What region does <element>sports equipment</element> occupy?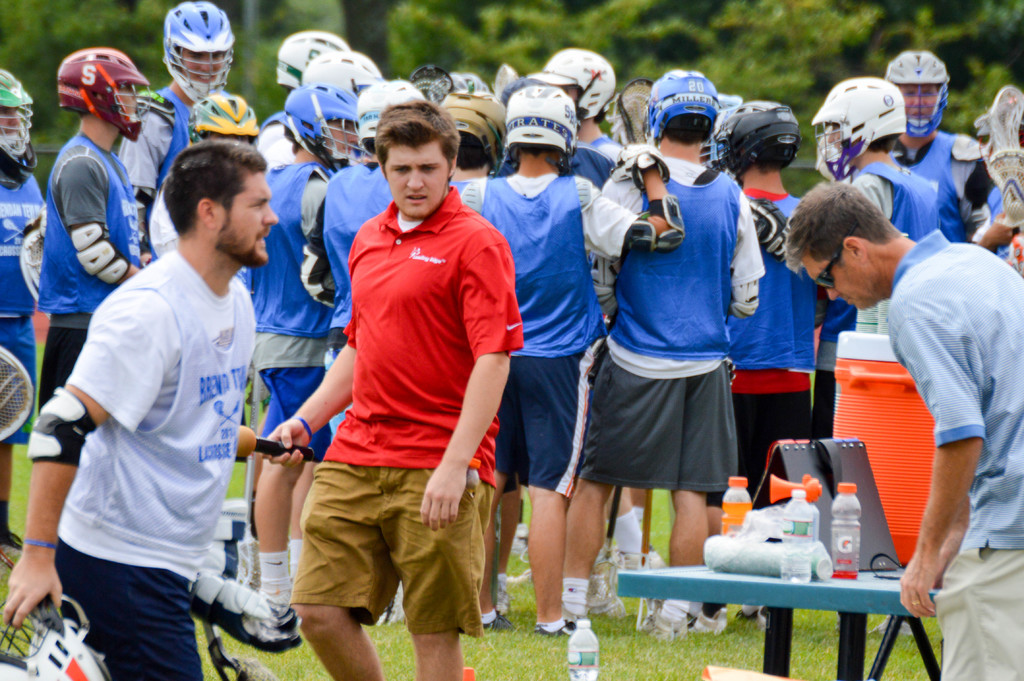
x1=810, y1=72, x2=909, y2=181.
